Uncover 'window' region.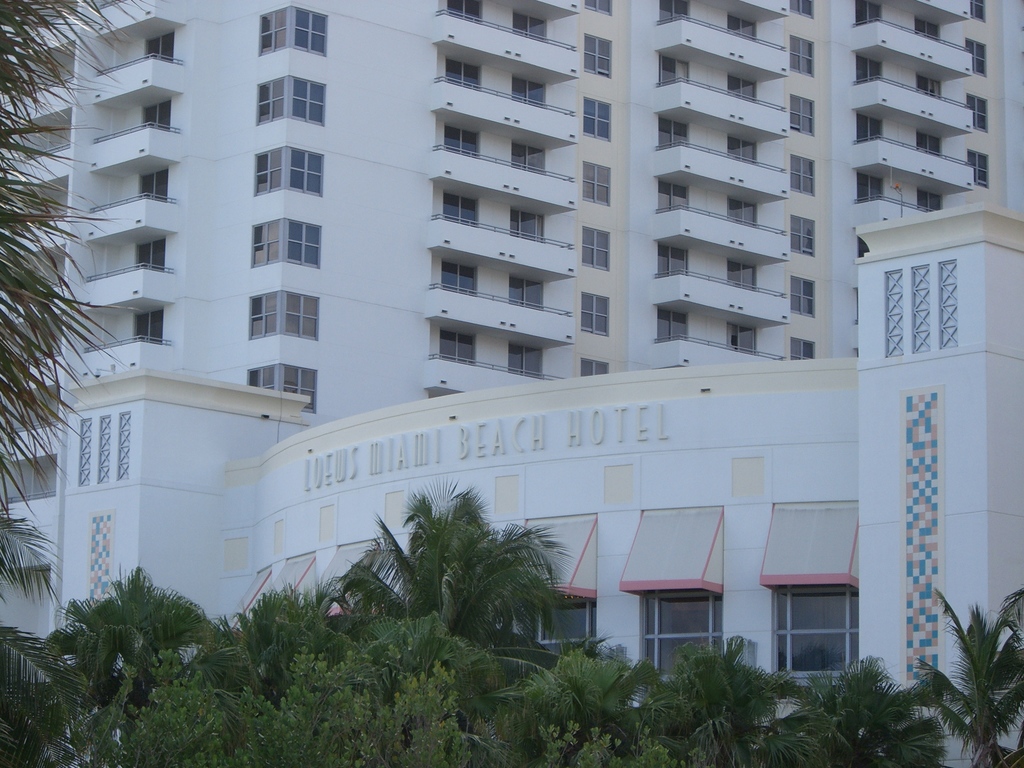
Uncovered: [left=509, top=342, right=541, bottom=375].
